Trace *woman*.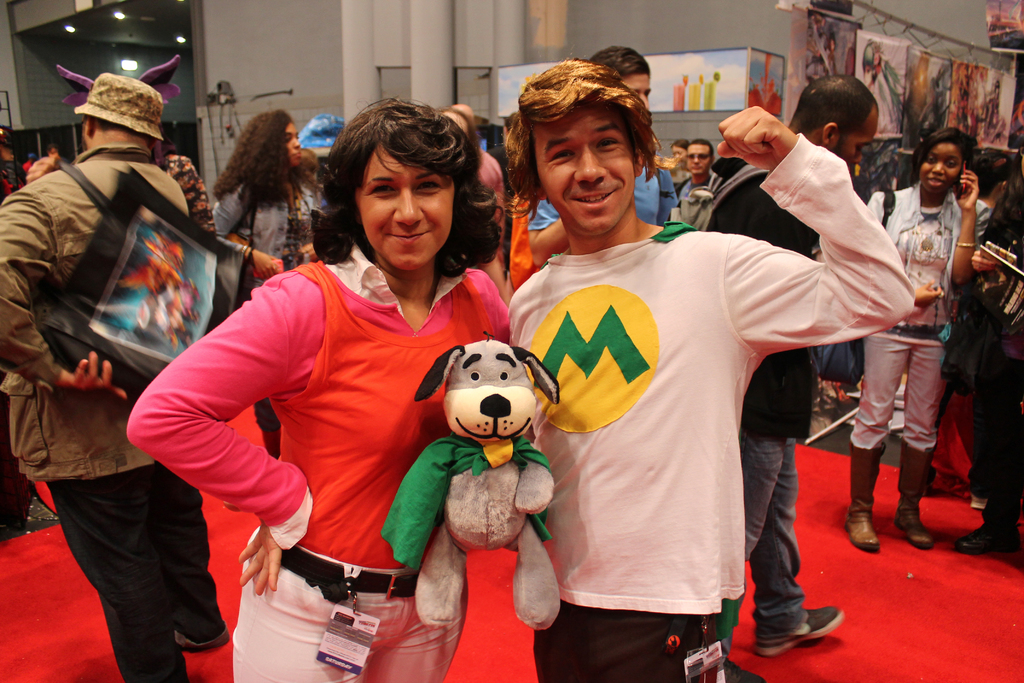
Traced to {"left": 179, "top": 109, "right": 520, "bottom": 659}.
